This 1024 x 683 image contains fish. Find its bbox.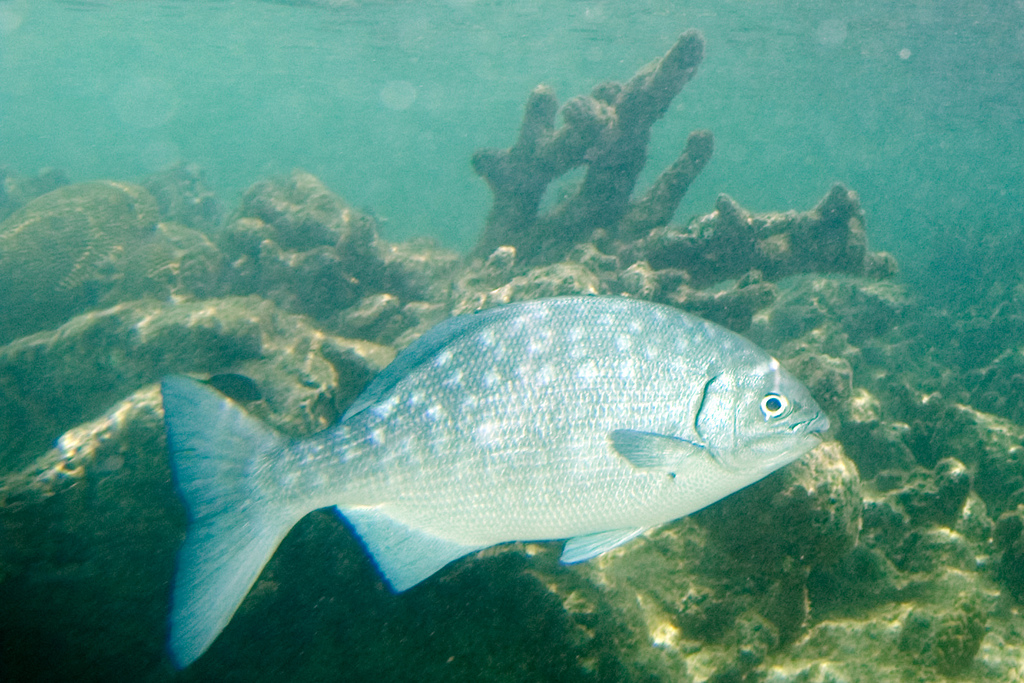
(126,282,839,640).
